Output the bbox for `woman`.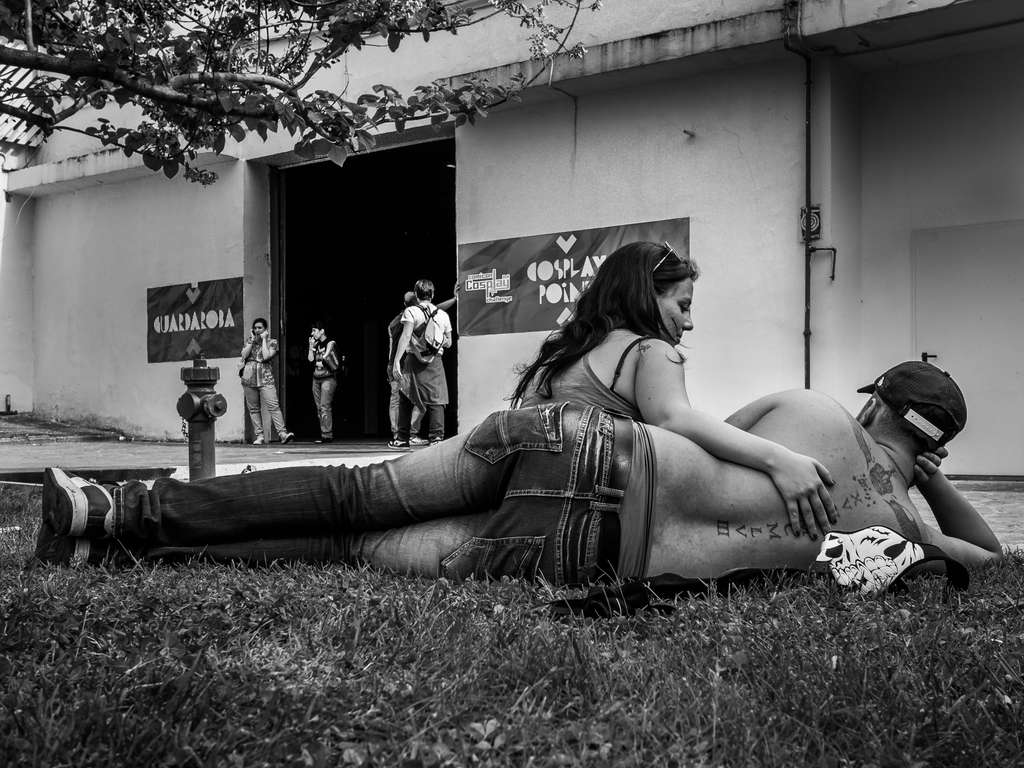
pyautogui.locateOnScreen(504, 238, 836, 544).
